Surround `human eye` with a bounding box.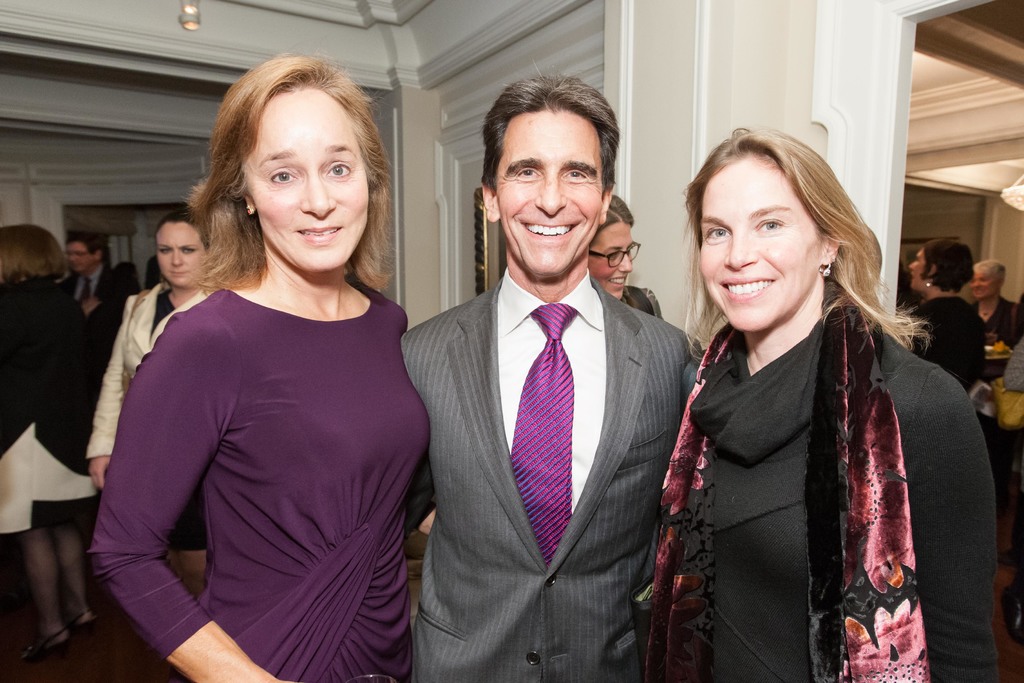
rect(753, 214, 788, 236).
